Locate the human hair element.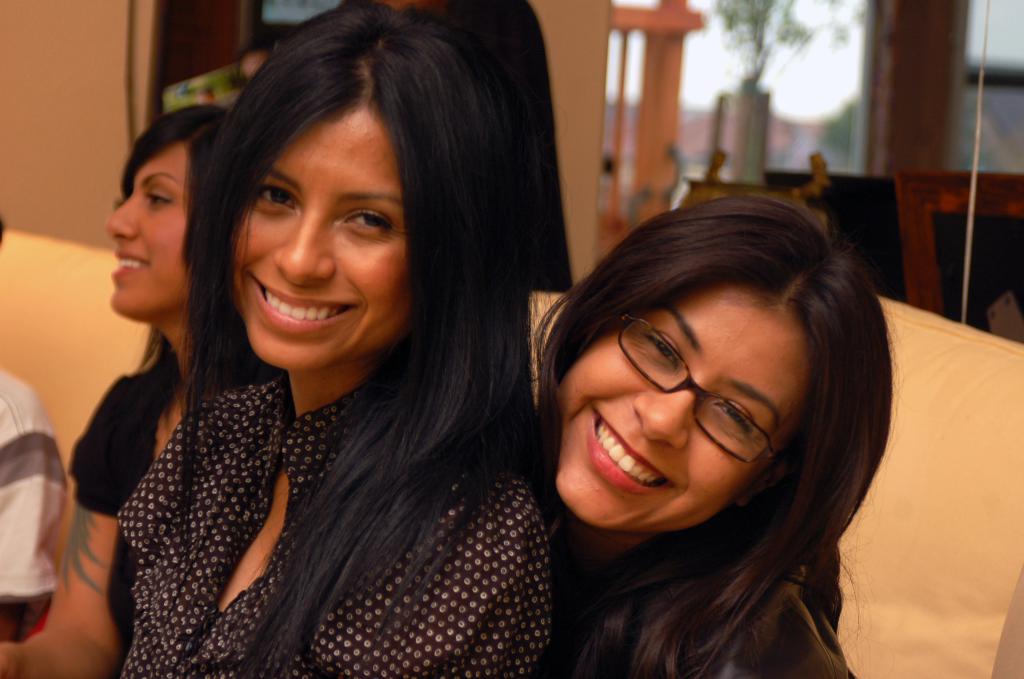
Element bbox: x1=518 y1=181 x2=913 y2=635.
